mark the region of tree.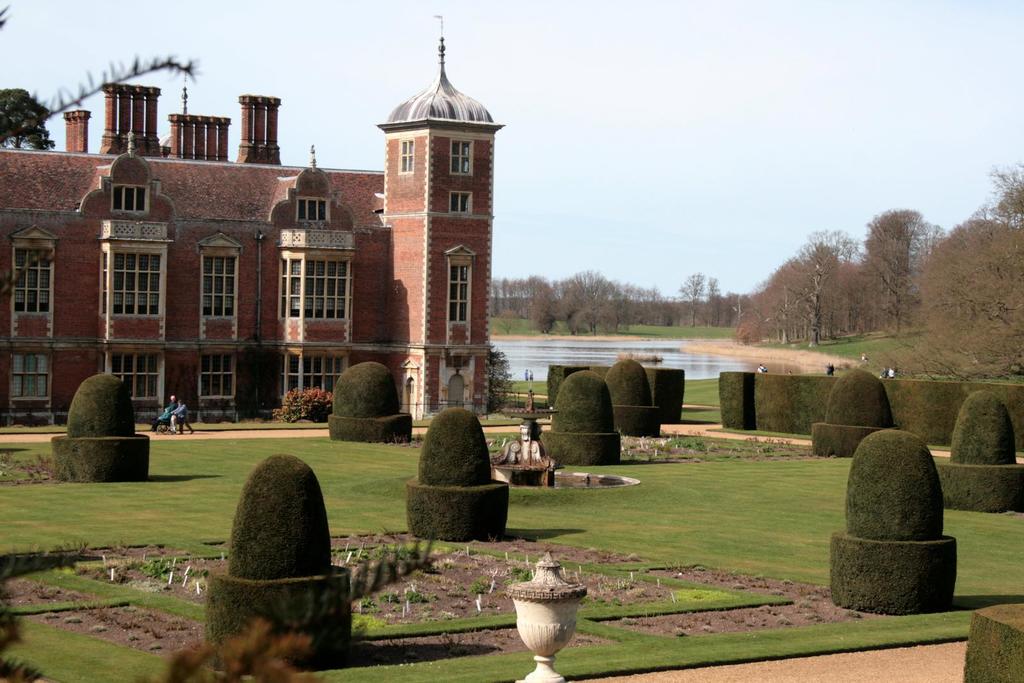
Region: pyautogui.locateOnScreen(643, 365, 684, 424).
